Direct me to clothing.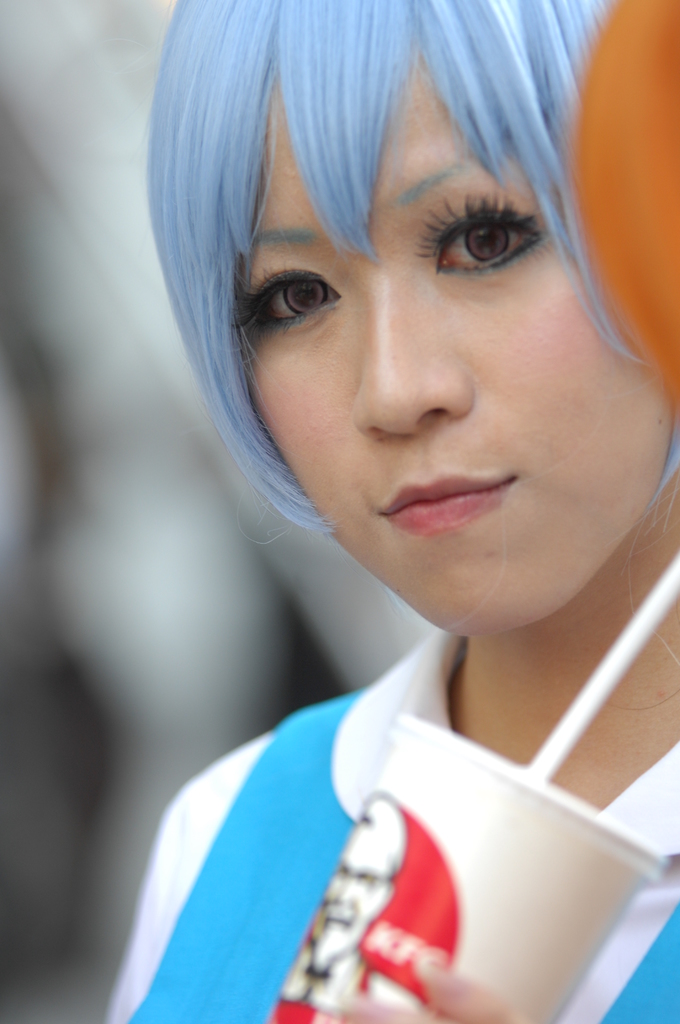
Direction: locate(149, 630, 679, 1006).
